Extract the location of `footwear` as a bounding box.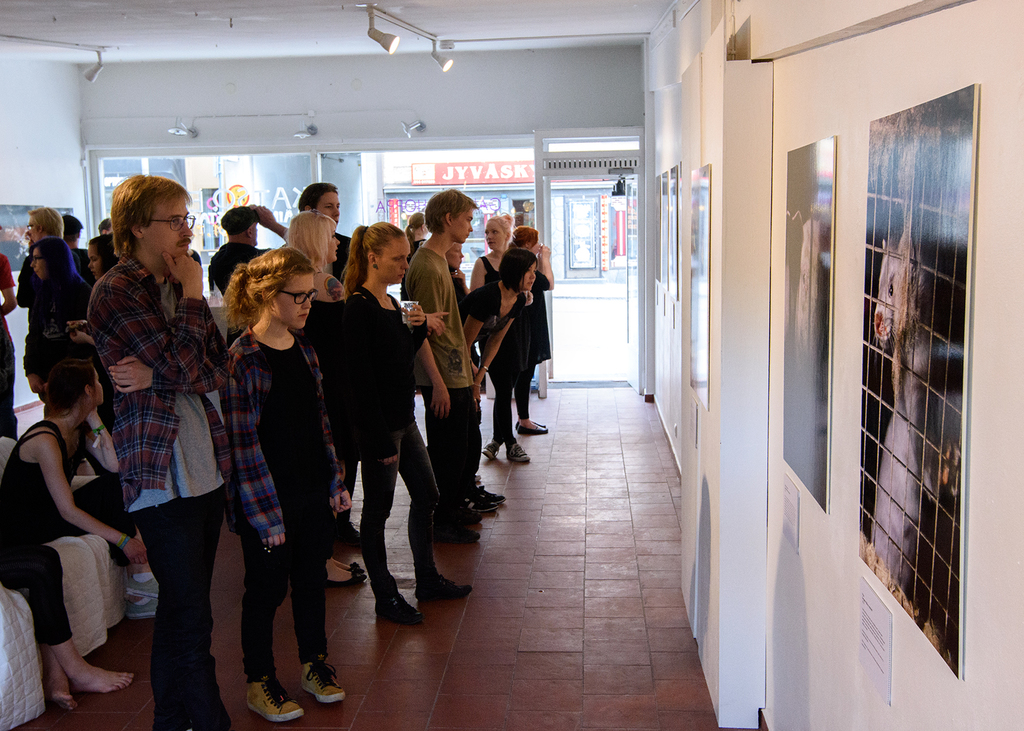
(374, 587, 424, 618).
